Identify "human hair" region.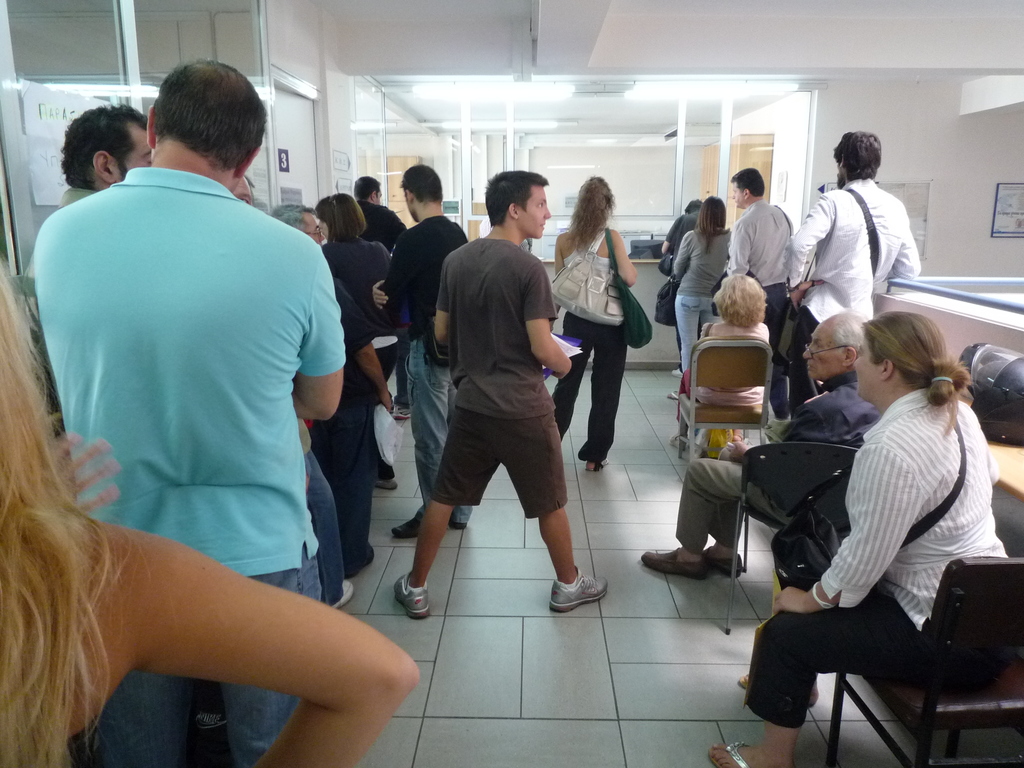
Region: bbox=[684, 198, 703, 214].
